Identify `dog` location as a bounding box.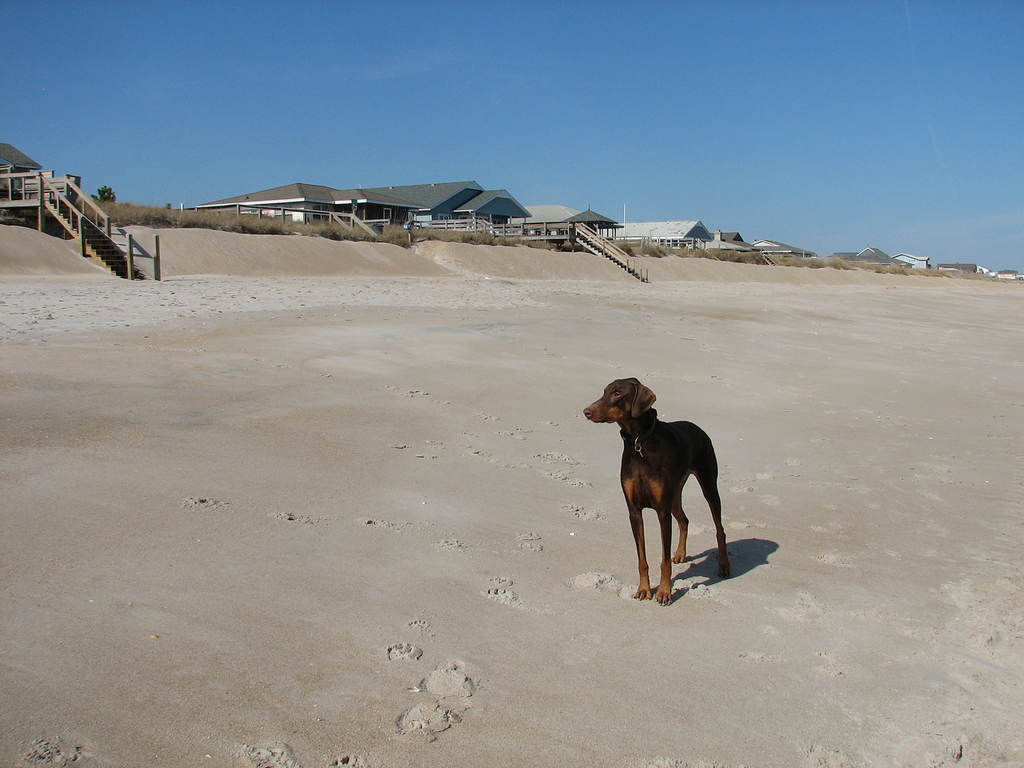
left=582, top=378, right=732, bottom=608.
